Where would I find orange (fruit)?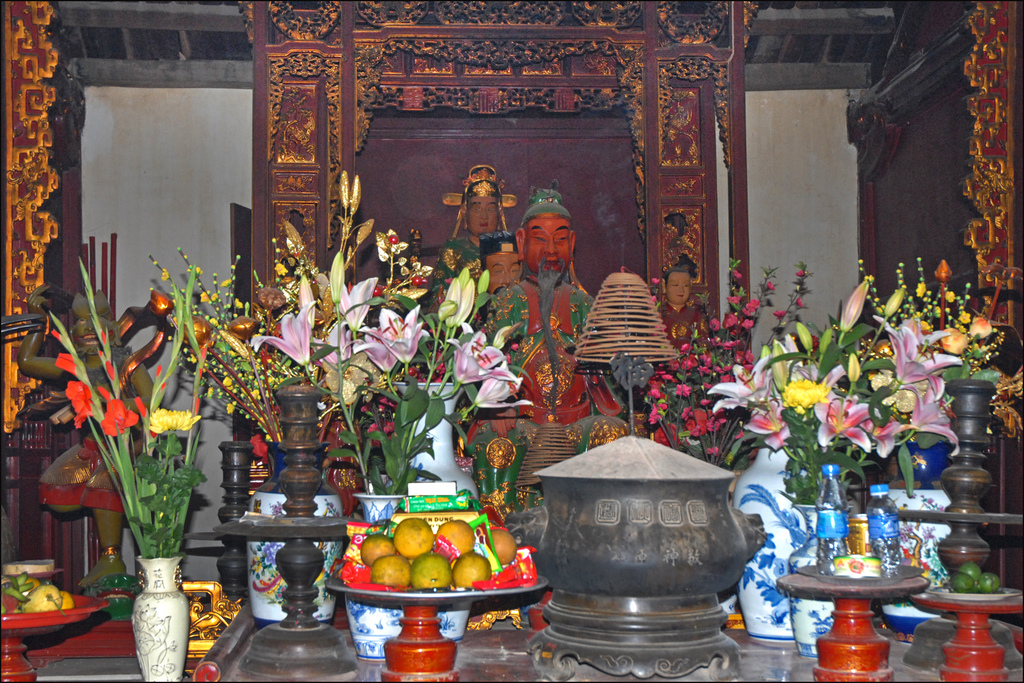
At 391:518:435:552.
